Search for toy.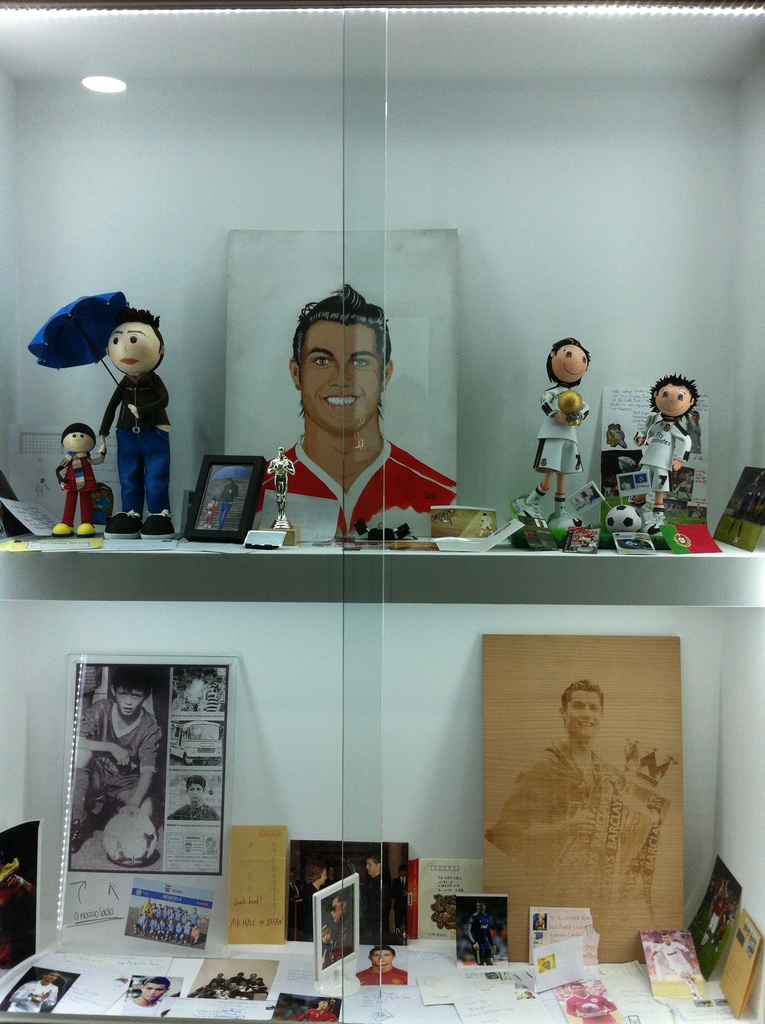
Found at (261, 447, 300, 547).
